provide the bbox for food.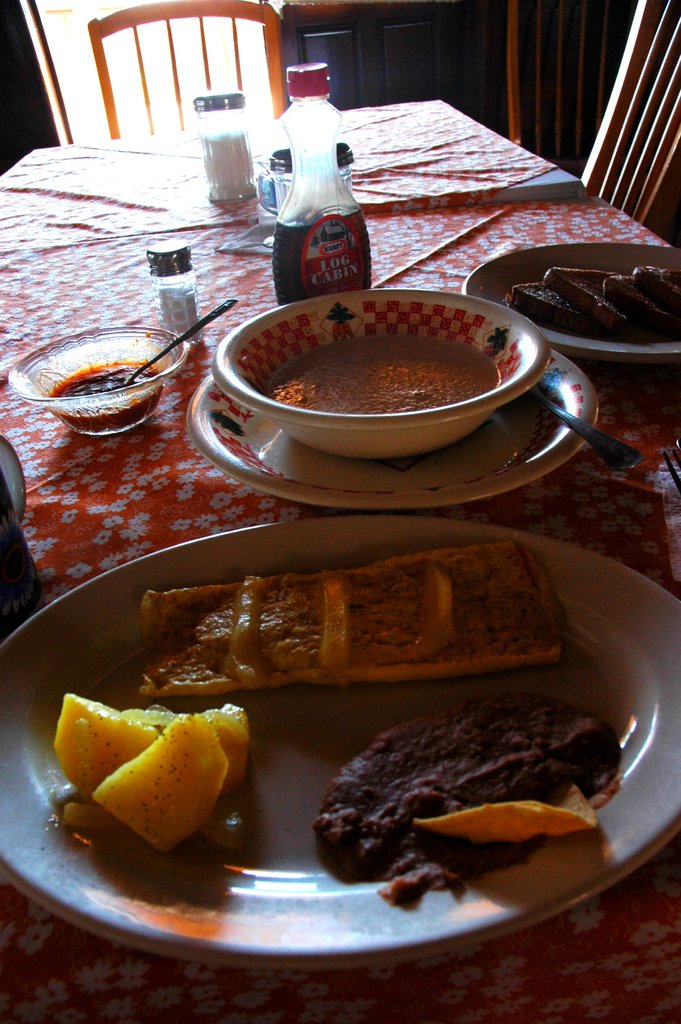
[left=55, top=533, right=624, bottom=916].
